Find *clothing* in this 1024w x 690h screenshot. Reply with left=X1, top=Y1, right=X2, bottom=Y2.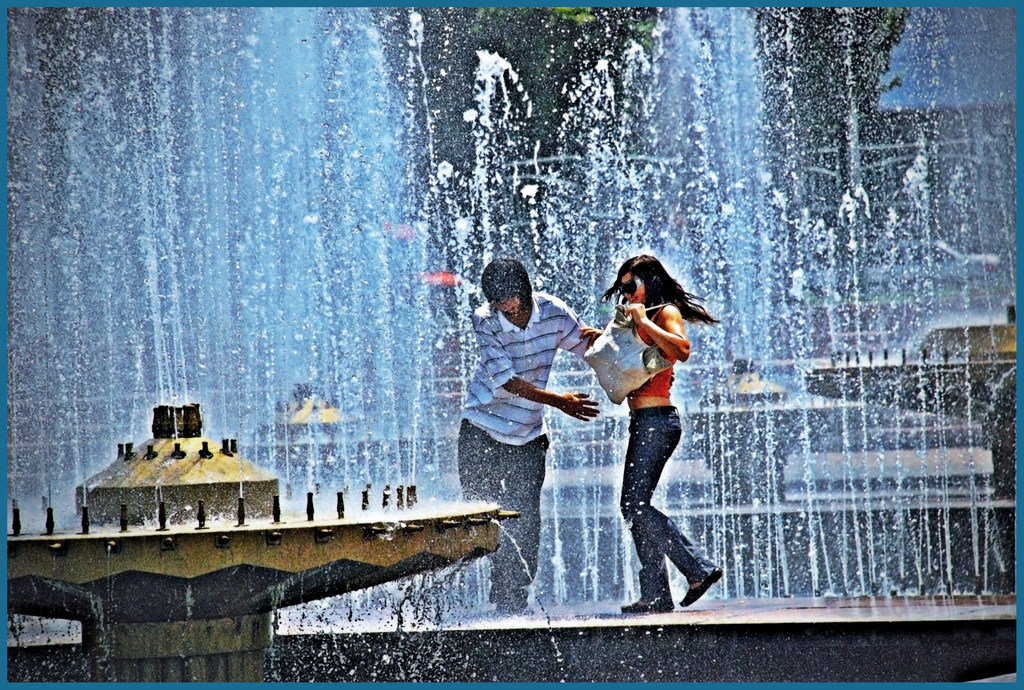
left=607, top=309, right=705, bottom=614.
